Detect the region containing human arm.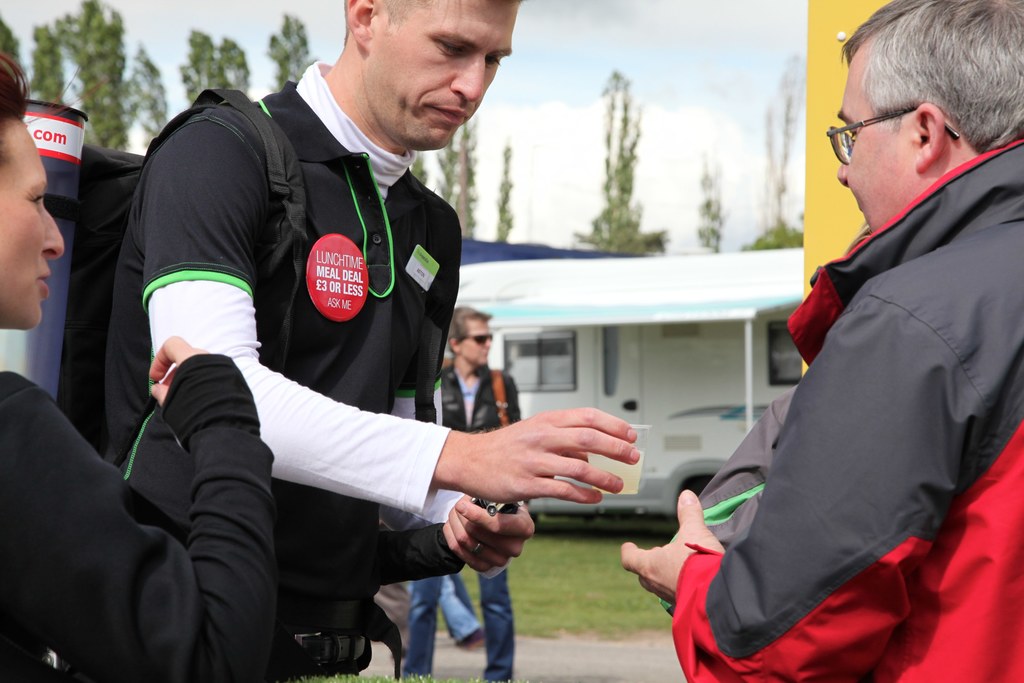
detection(615, 288, 982, 682).
